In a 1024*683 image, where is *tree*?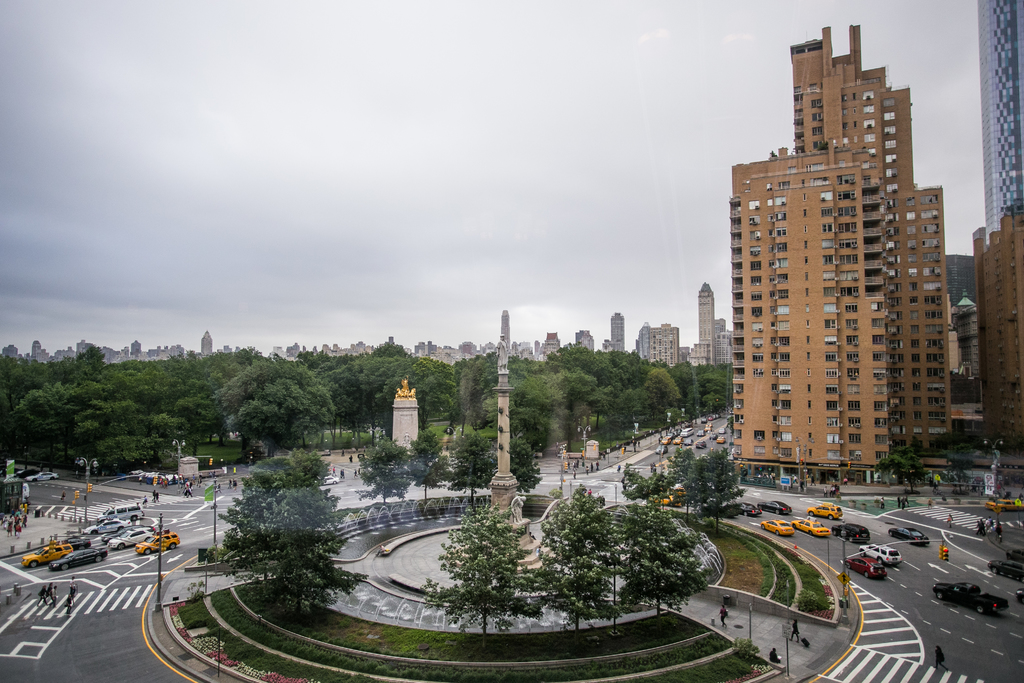
BBox(420, 497, 557, 652).
